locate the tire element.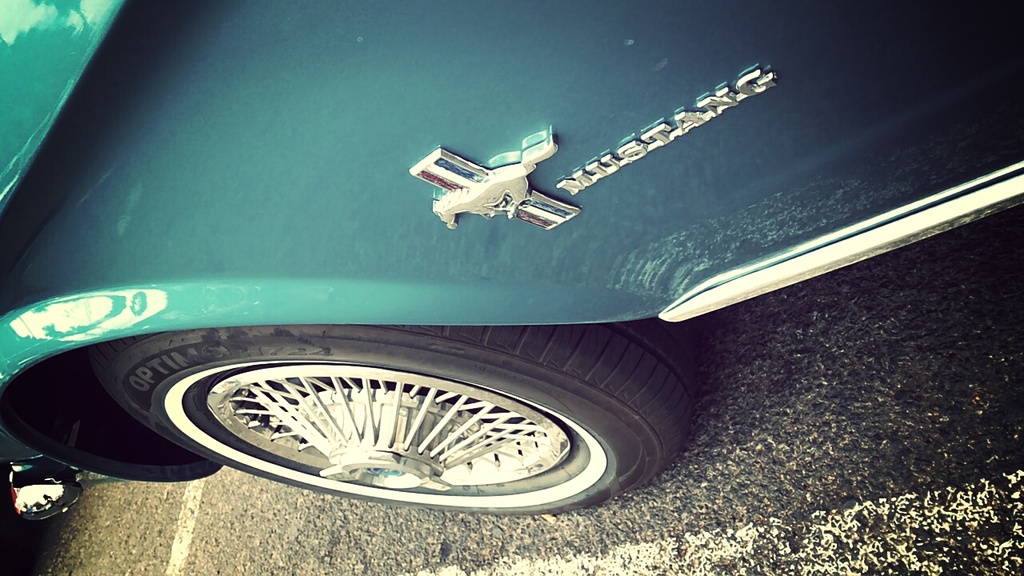
Element bbox: rect(46, 320, 731, 502).
